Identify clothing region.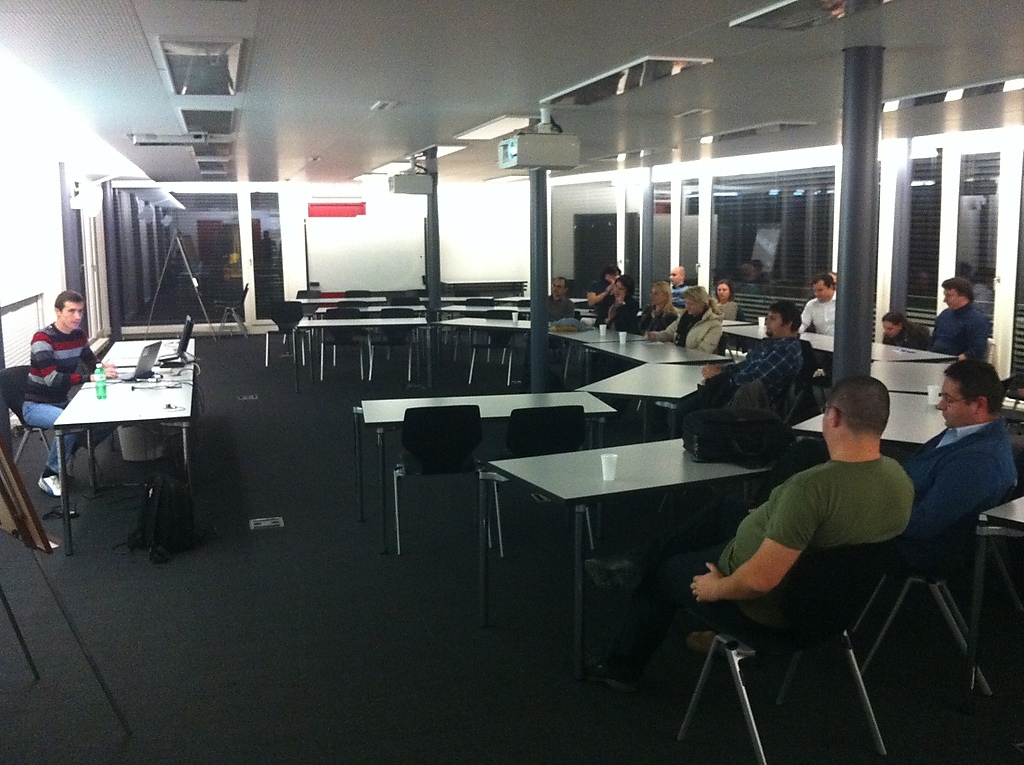
Region: box(629, 301, 680, 338).
